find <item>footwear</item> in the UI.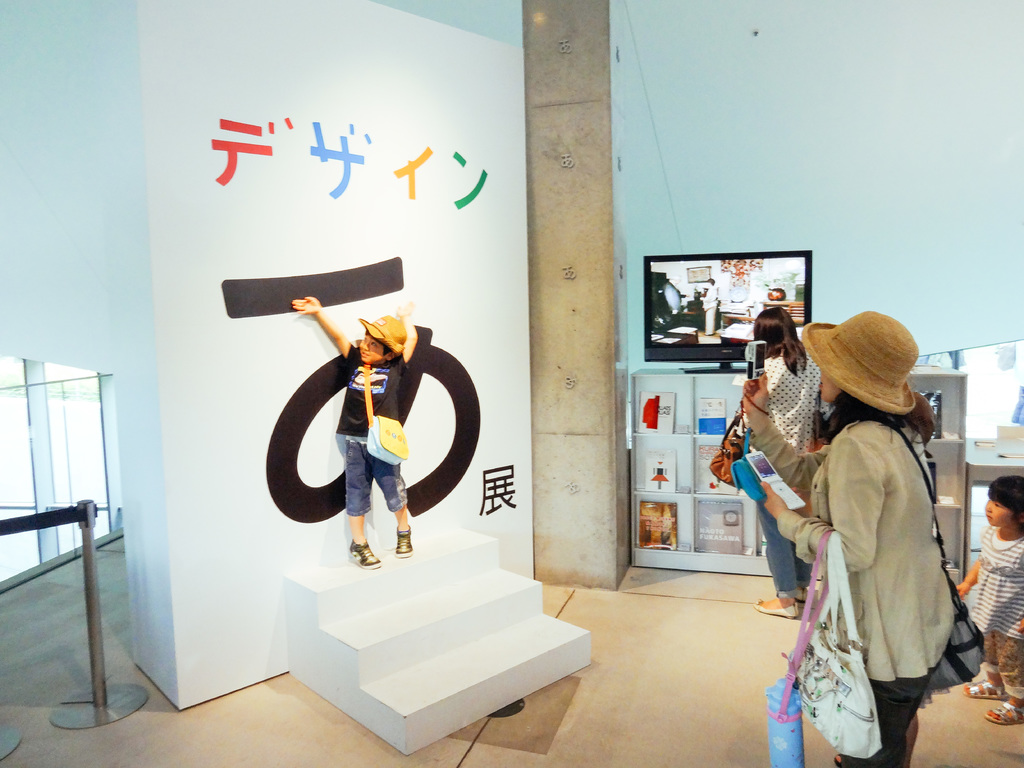
UI element at (396,526,412,556).
